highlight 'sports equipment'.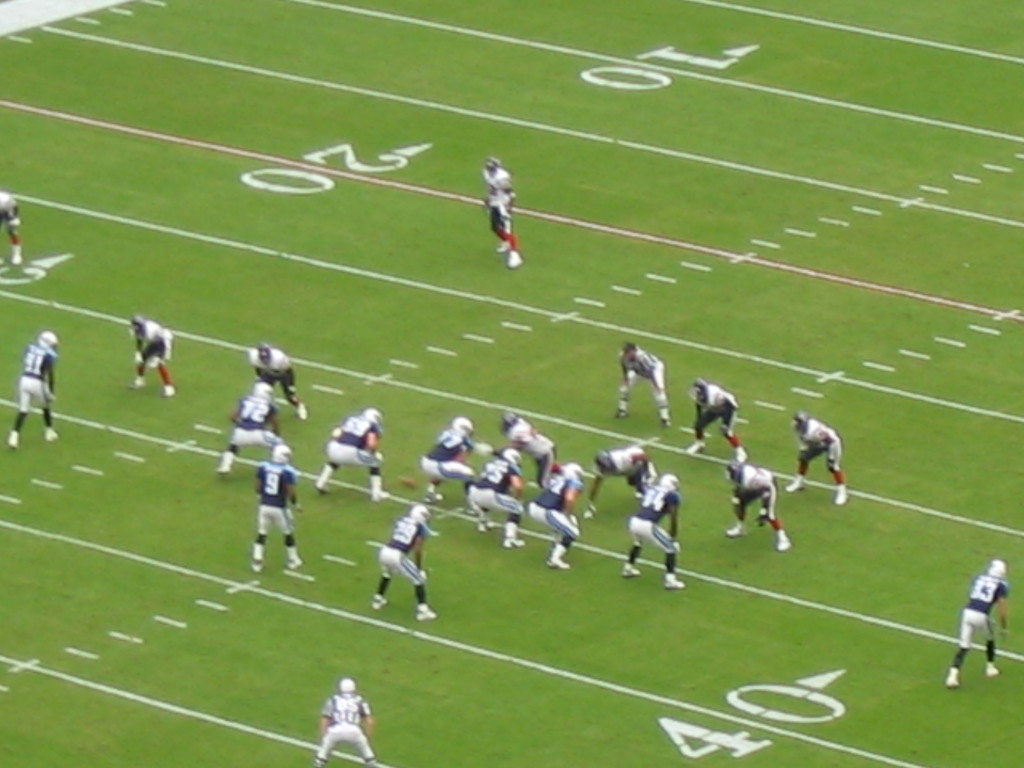
Highlighted region: x1=410 y1=503 x2=431 y2=523.
